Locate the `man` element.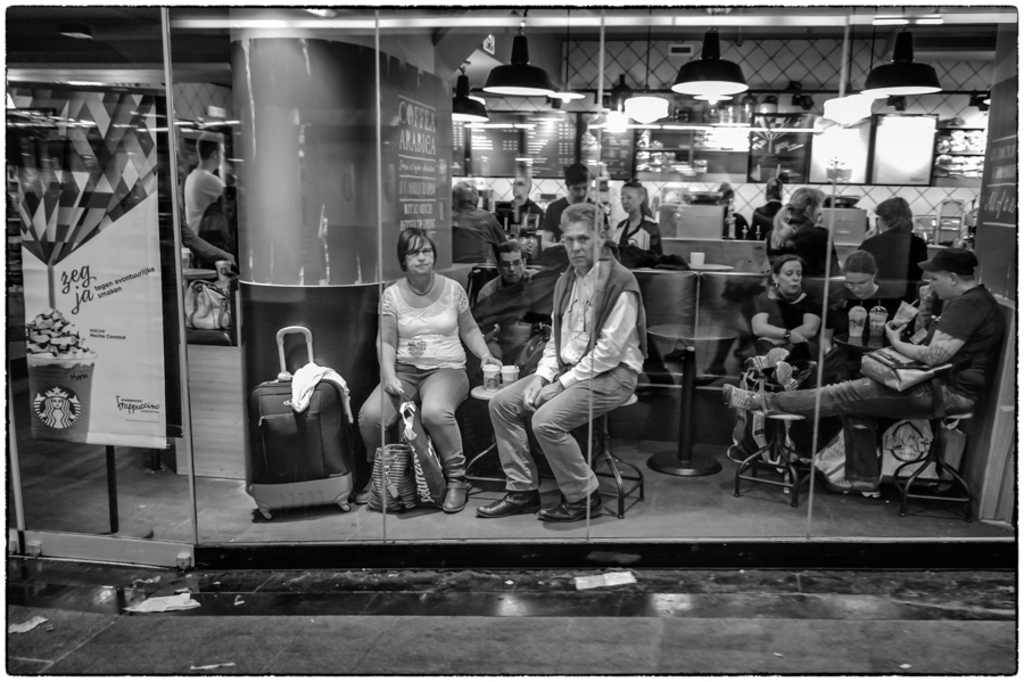
Element bbox: region(503, 175, 547, 216).
